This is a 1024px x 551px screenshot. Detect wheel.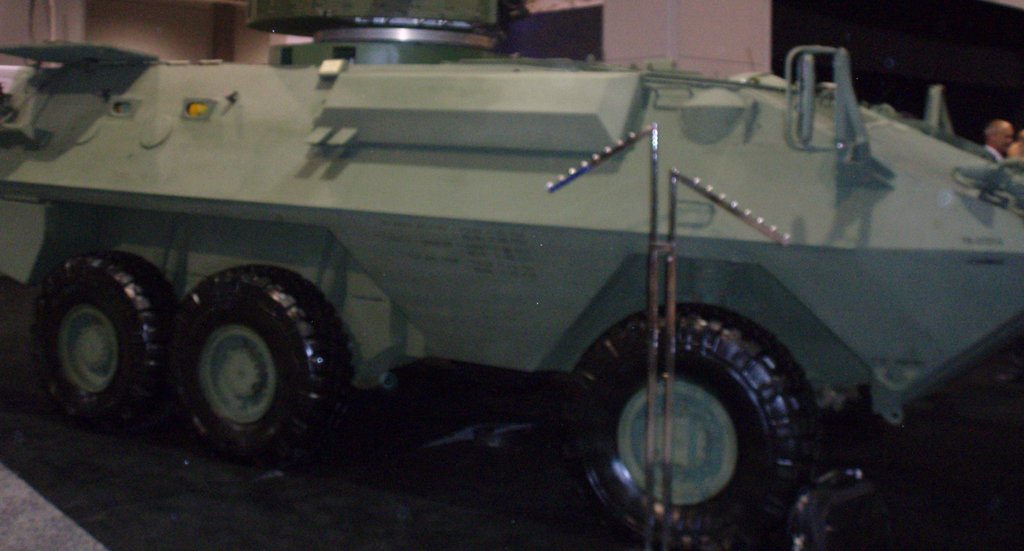
(x1=566, y1=292, x2=815, y2=550).
